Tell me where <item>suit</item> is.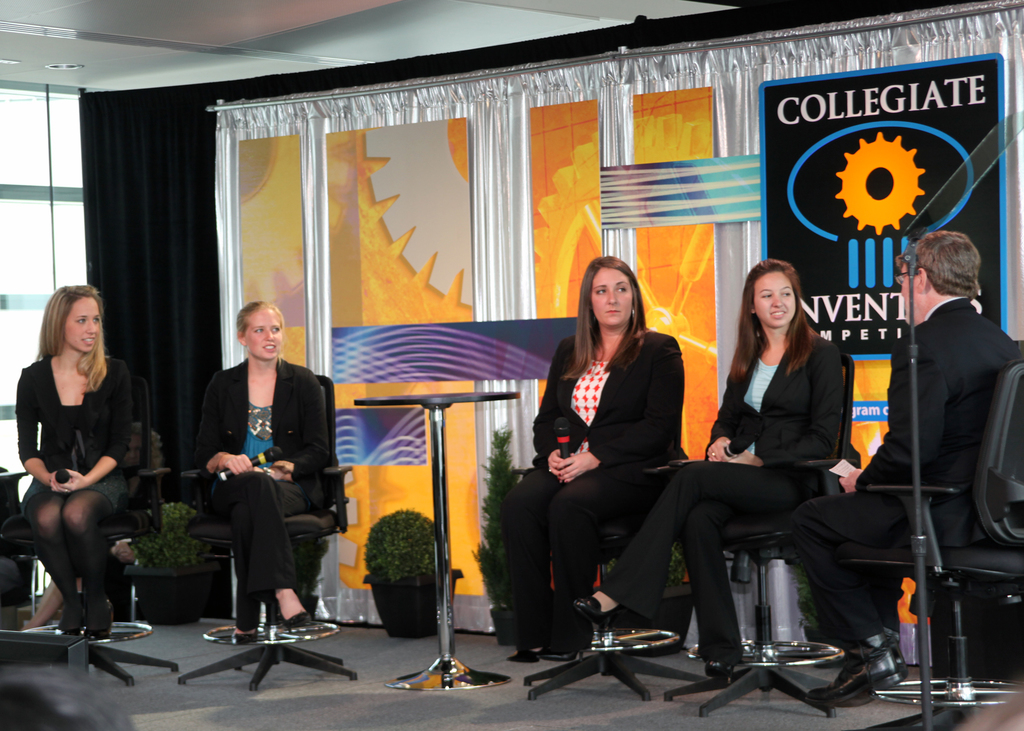
<item>suit</item> is at rect(788, 293, 1023, 645).
